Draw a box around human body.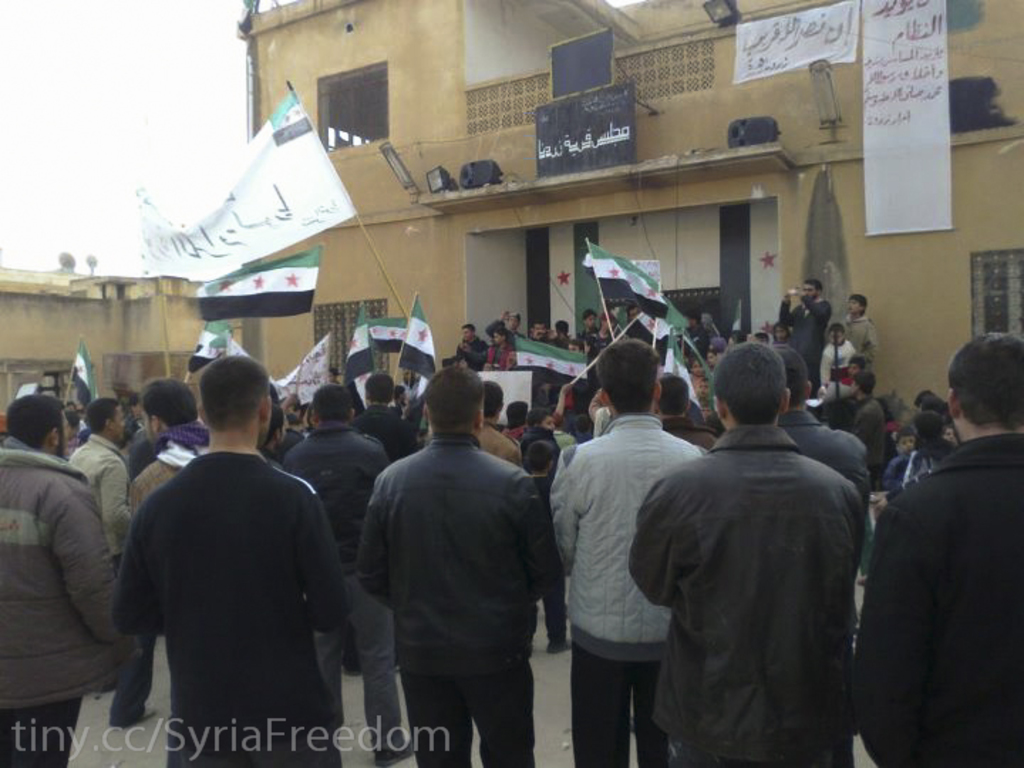
region(104, 354, 356, 755).
